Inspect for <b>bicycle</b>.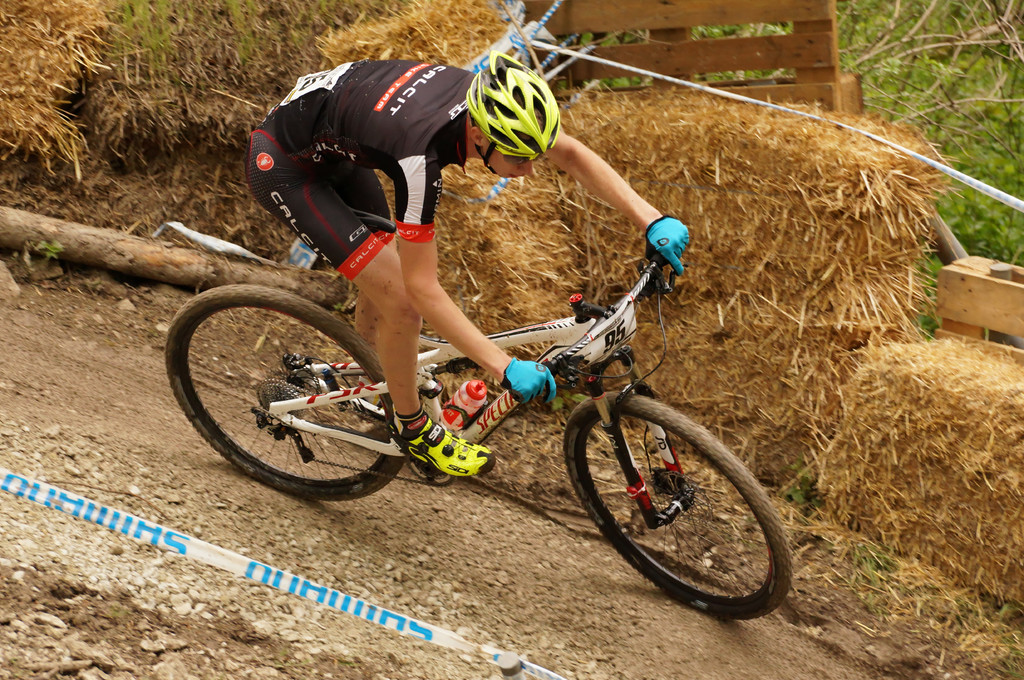
Inspection: [172, 155, 788, 596].
